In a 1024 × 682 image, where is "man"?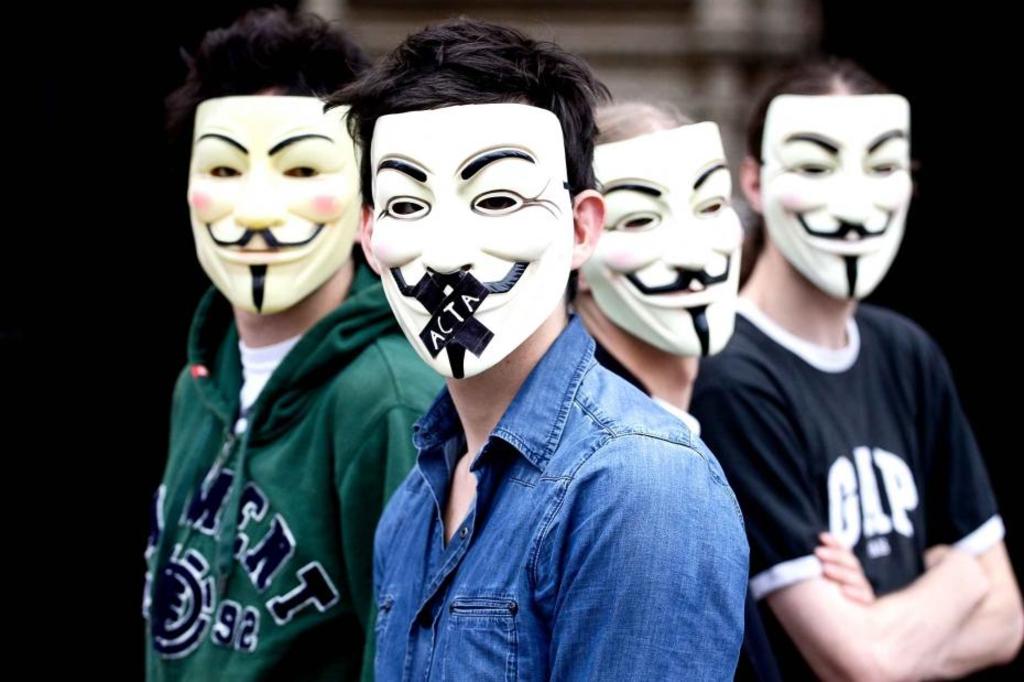
bbox(685, 58, 1022, 681).
